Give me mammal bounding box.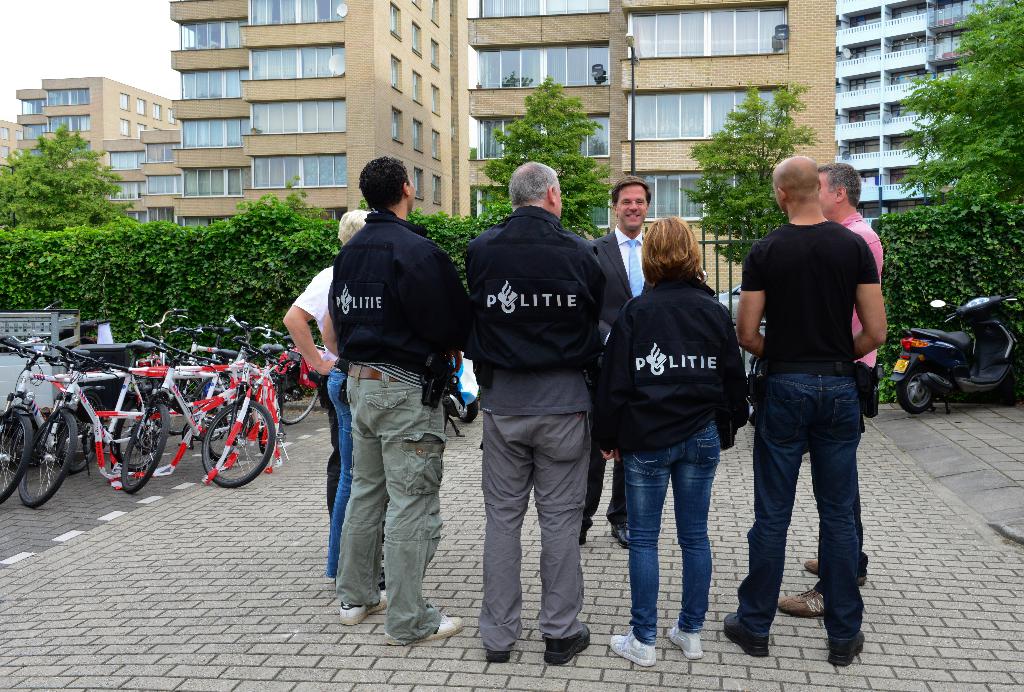
region(779, 161, 885, 618).
